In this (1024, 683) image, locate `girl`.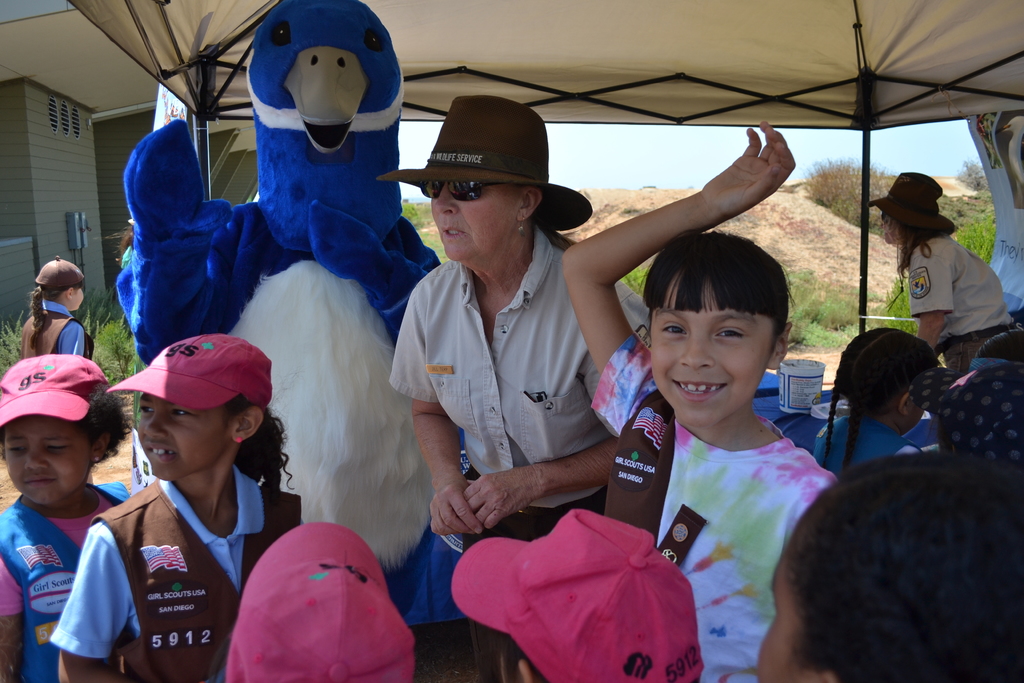
Bounding box: select_region(811, 327, 945, 479).
